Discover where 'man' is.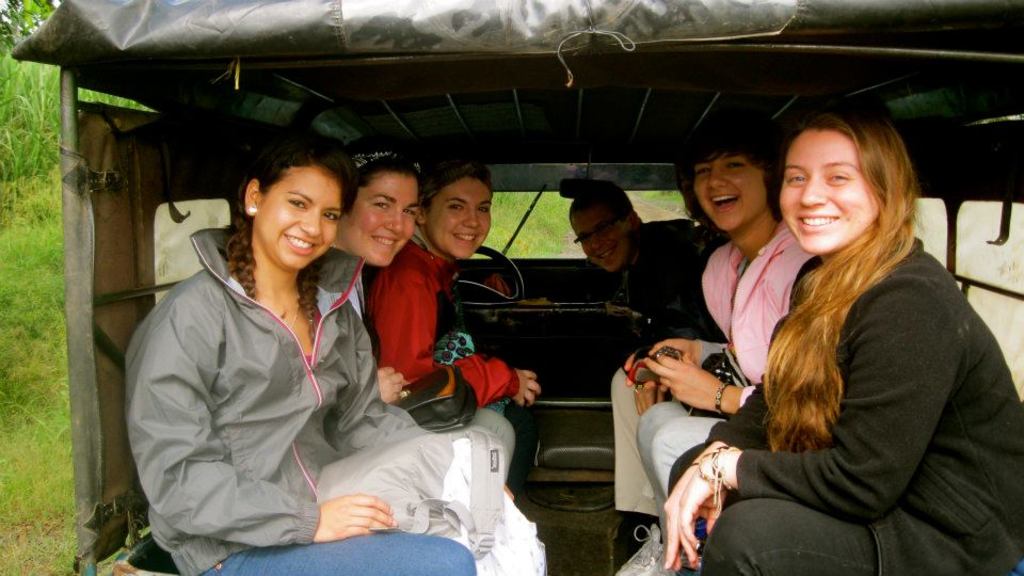
Discovered at BBox(566, 171, 737, 350).
